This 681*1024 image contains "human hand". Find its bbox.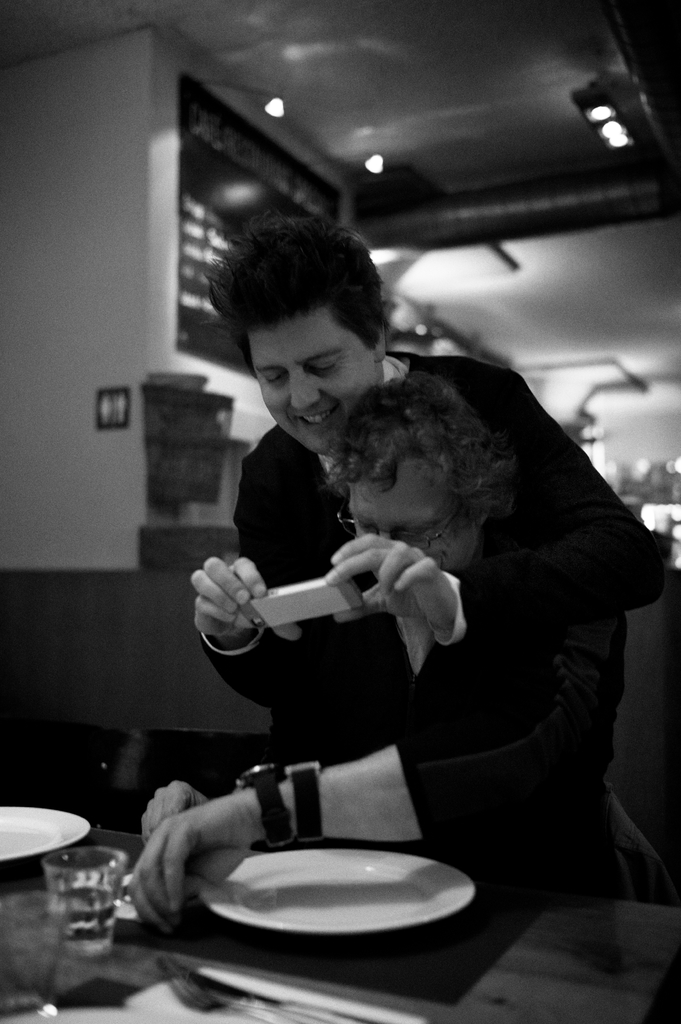
{"left": 138, "top": 778, "right": 210, "bottom": 848}.
